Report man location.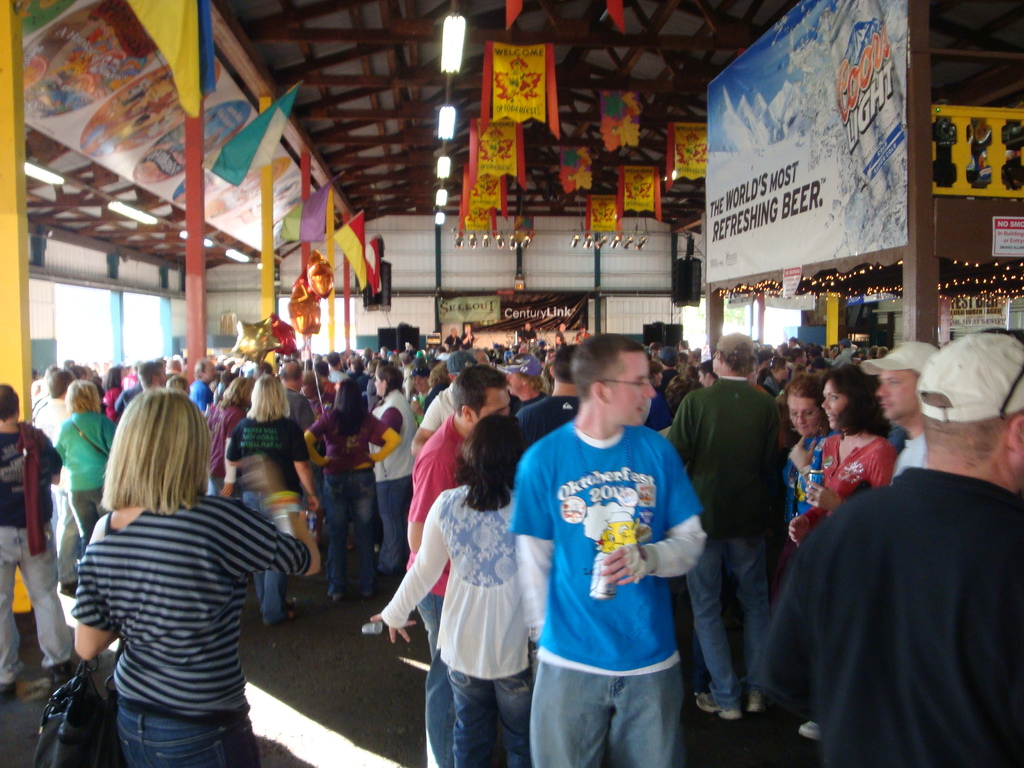
Report: left=134, top=359, right=170, bottom=389.
